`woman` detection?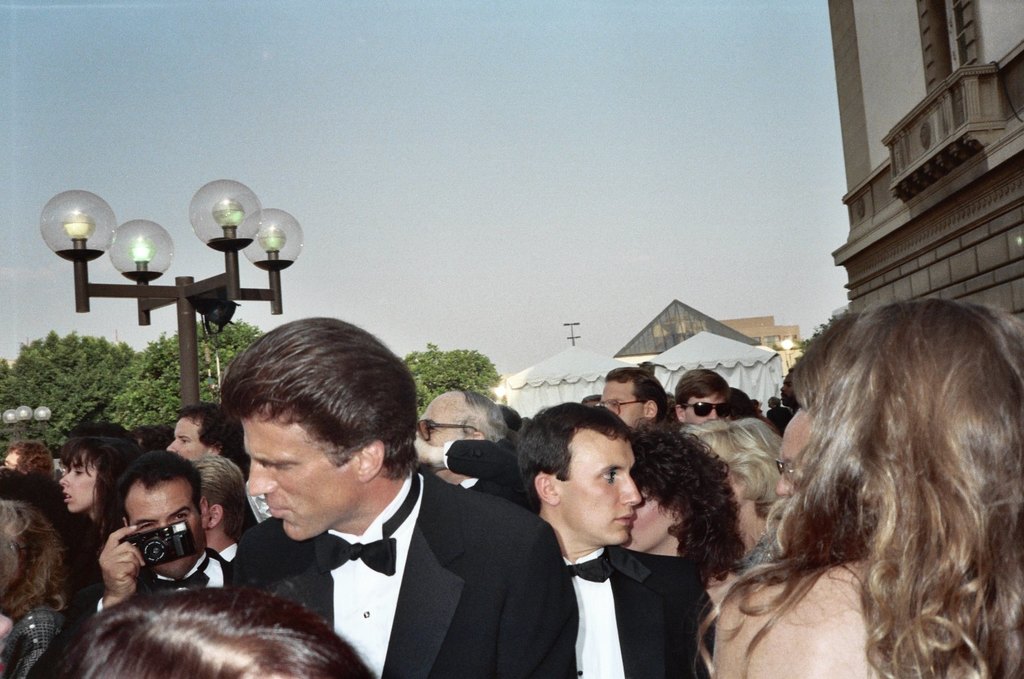
select_region(616, 422, 743, 601)
